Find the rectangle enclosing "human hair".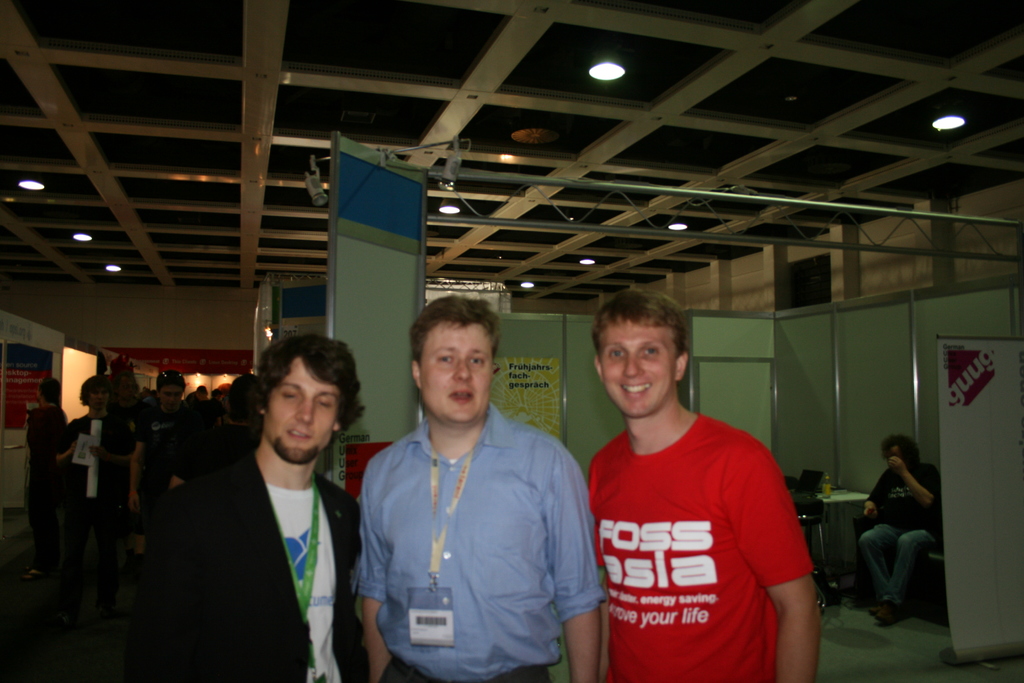
x1=413 y1=295 x2=498 y2=368.
